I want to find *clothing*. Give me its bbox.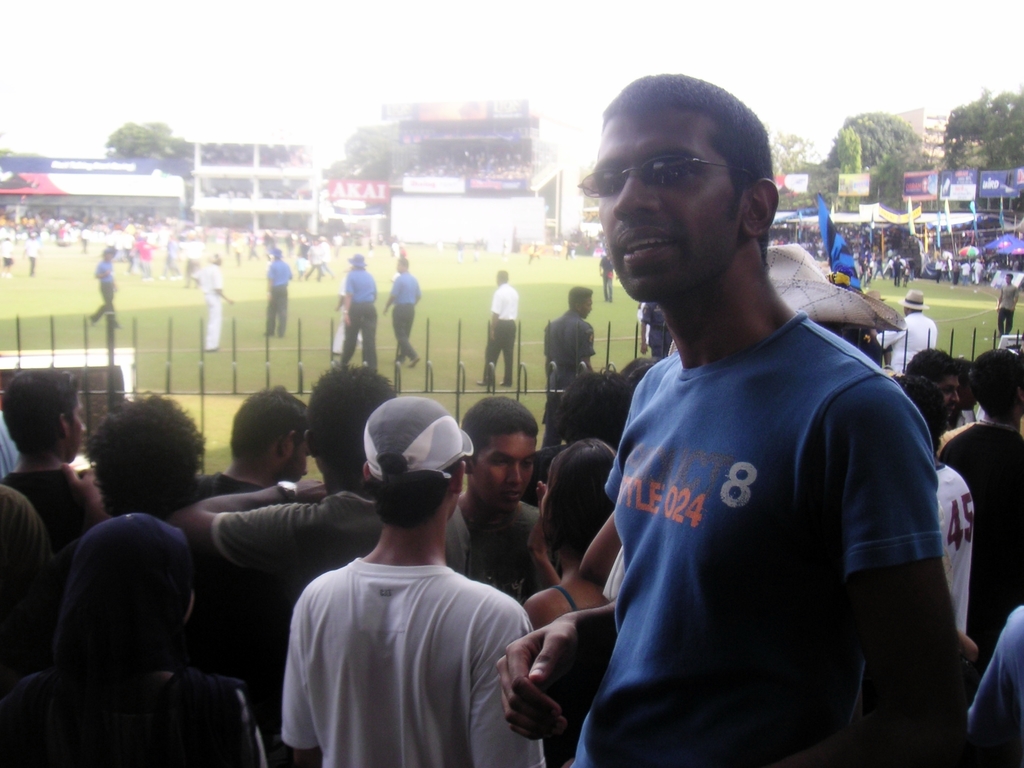
874 312 937 378.
